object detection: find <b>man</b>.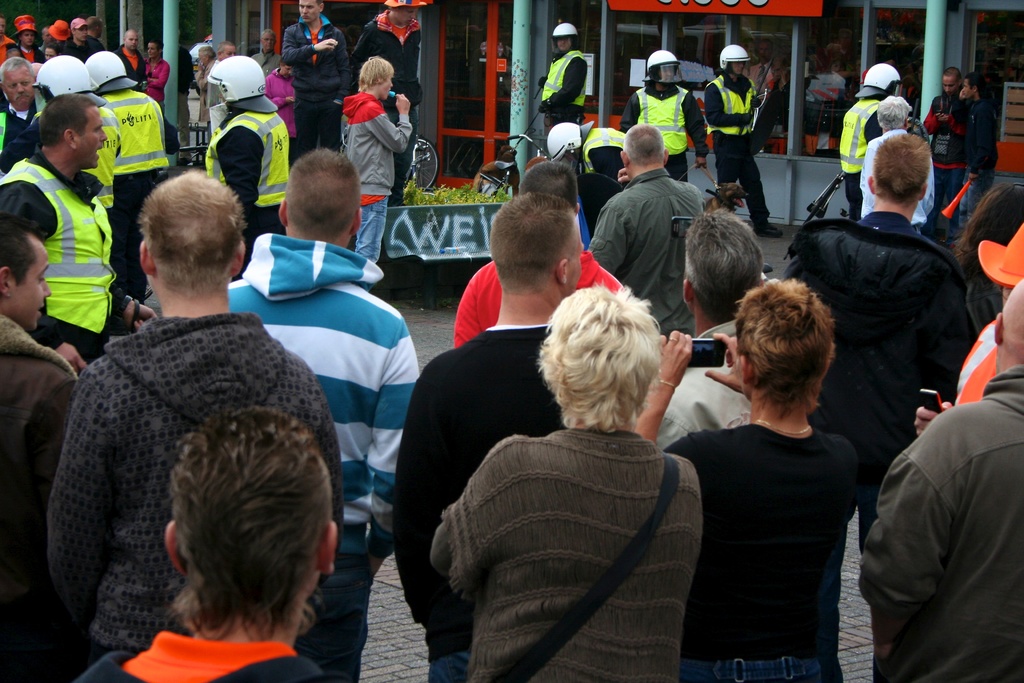
<bbox>344, 0, 433, 208</bbox>.
